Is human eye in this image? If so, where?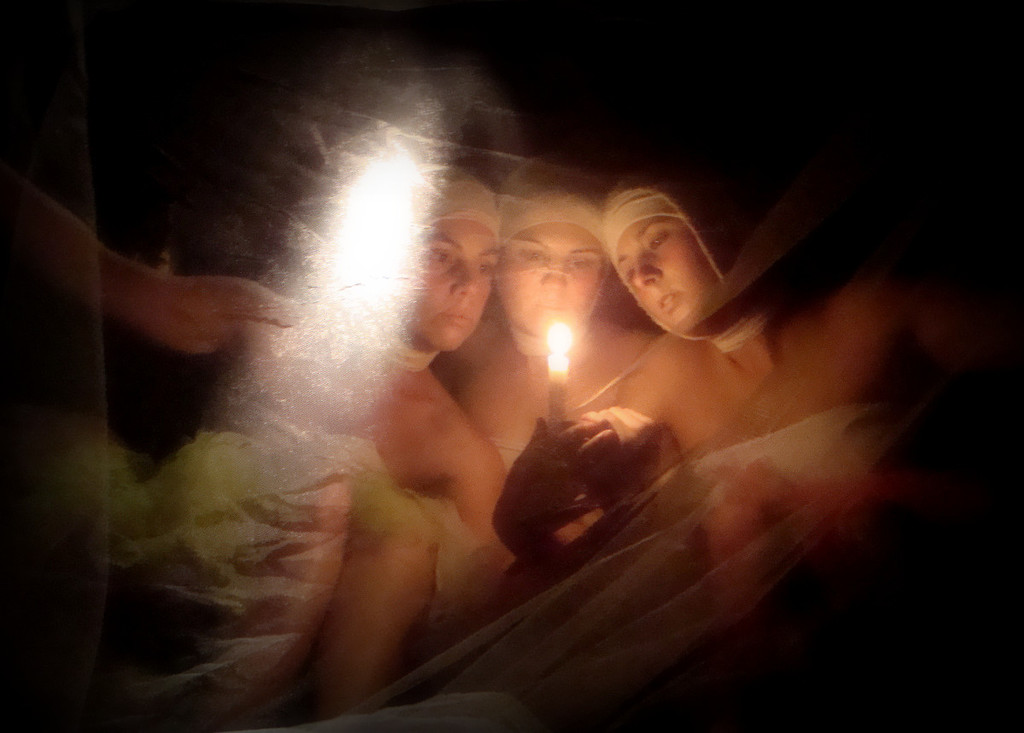
Yes, at 519/244/545/263.
